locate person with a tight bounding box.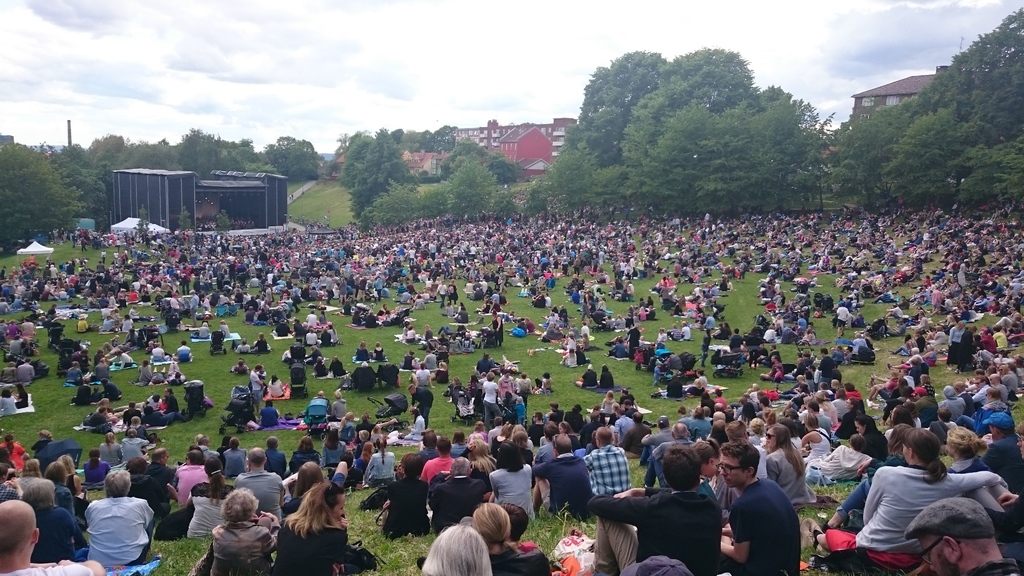
pyautogui.locateOnScreen(438, 373, 461, 402).
